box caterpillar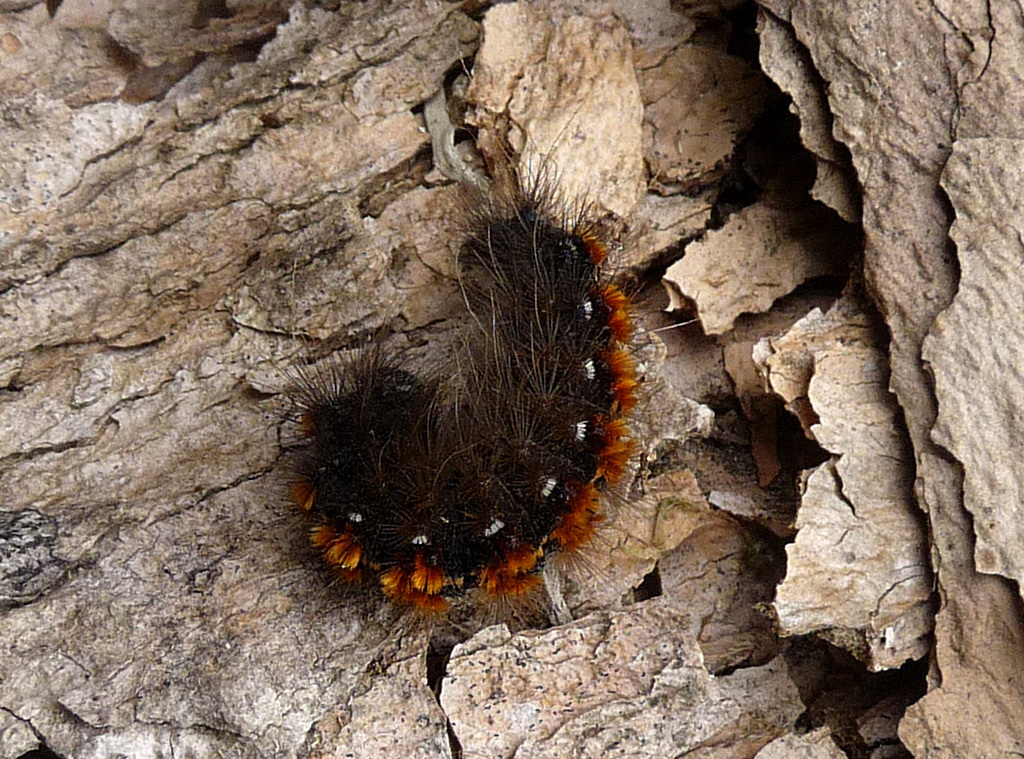
l=235, t=40, r=716, b=656
